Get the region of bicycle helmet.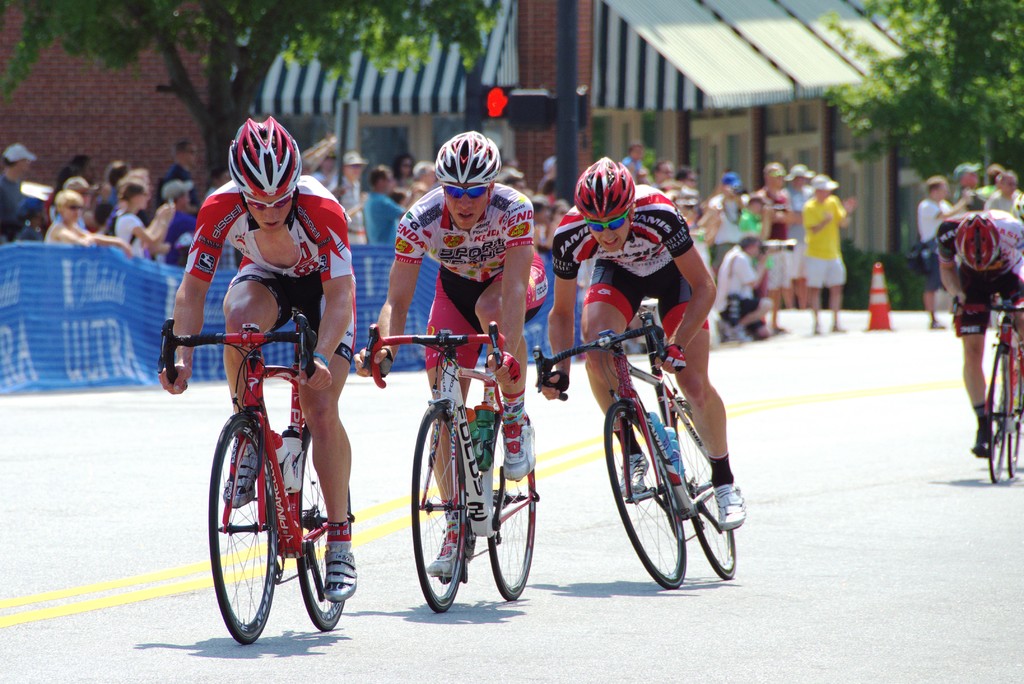
952, 206, 997, 279.
